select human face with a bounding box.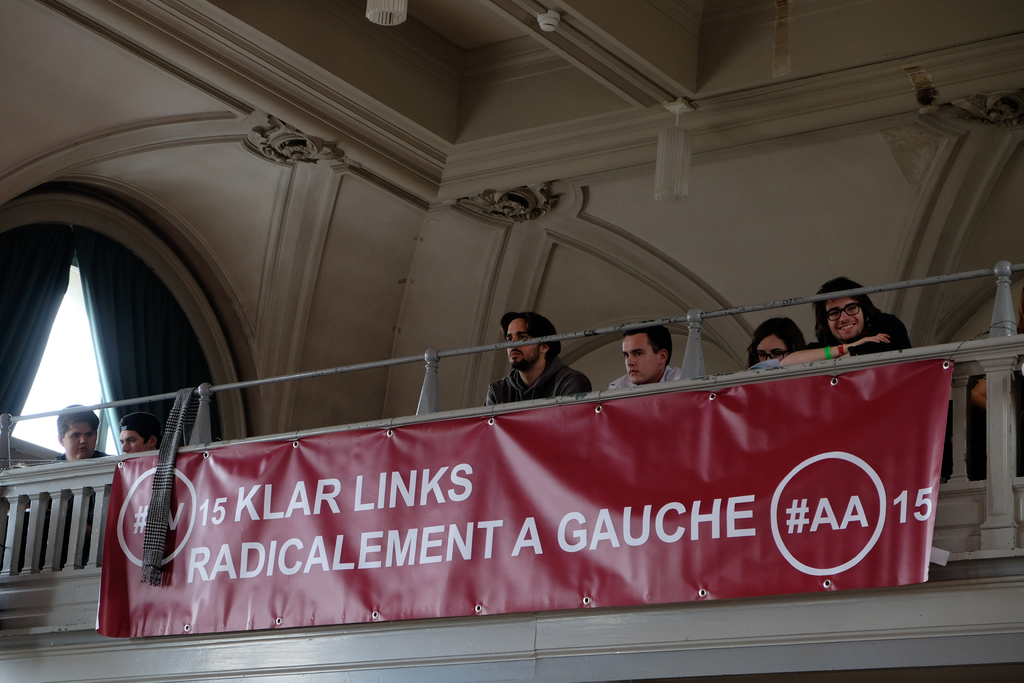
620 330 660 383.
